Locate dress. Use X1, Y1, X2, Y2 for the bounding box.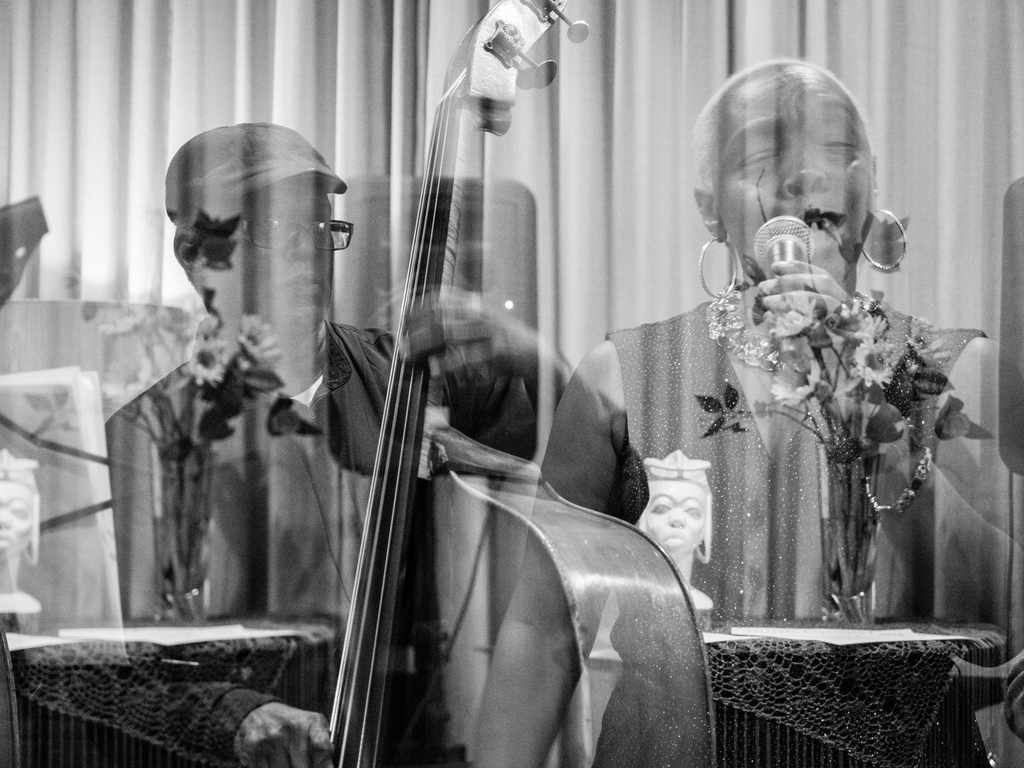
599, 299, 992, 767.
